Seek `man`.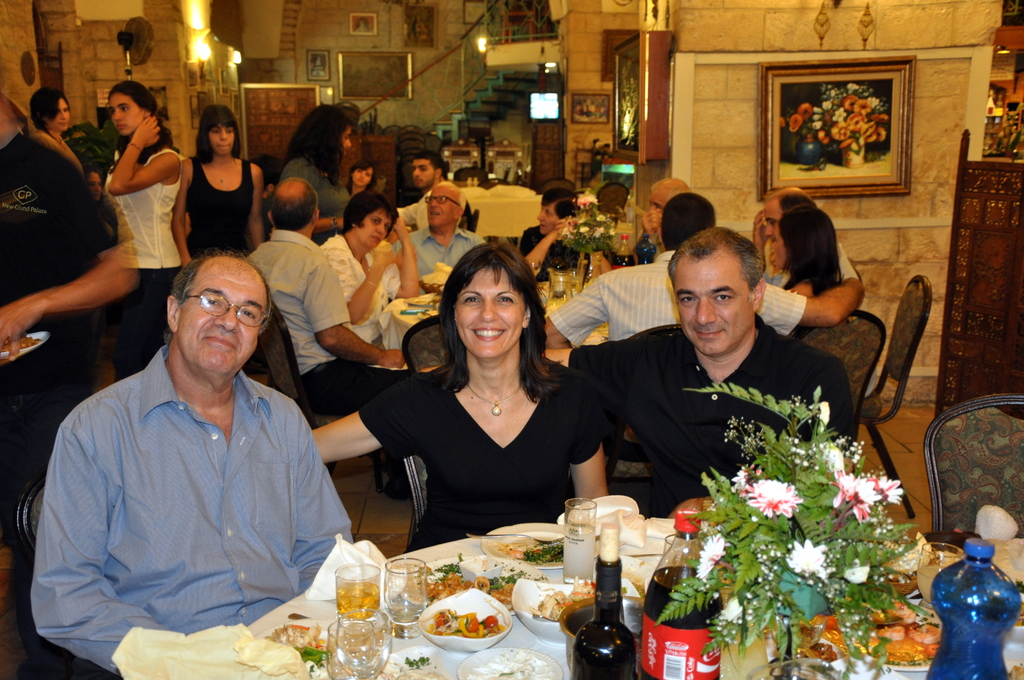
Rect(37, 227, 353, 661).
